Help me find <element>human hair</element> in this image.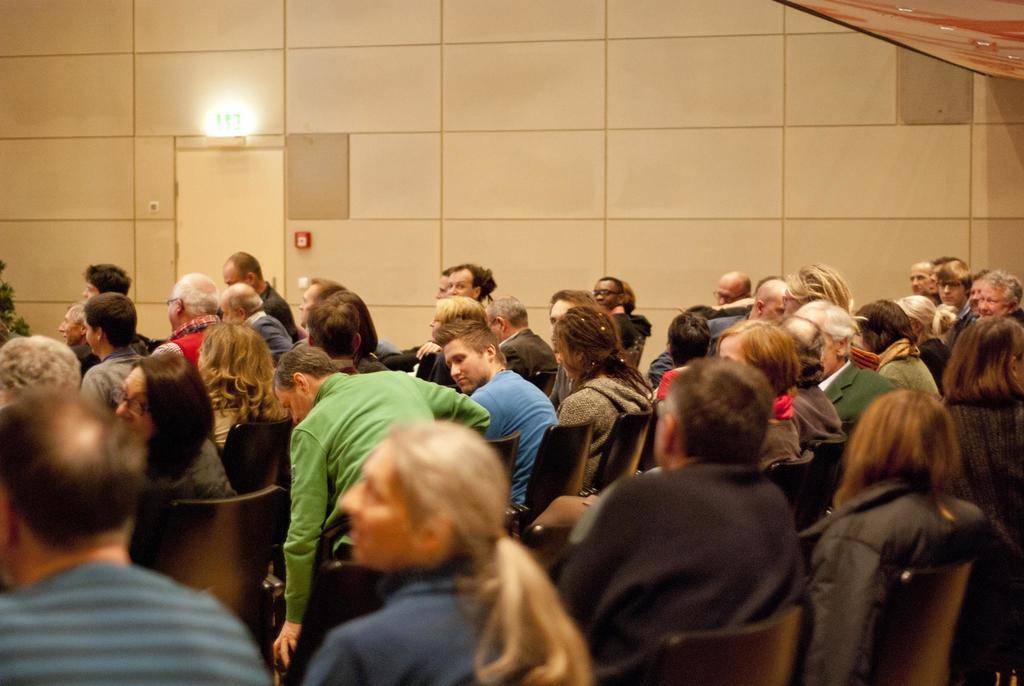
Found it: [x1=832, y1=385, x2=970, y2=552].
